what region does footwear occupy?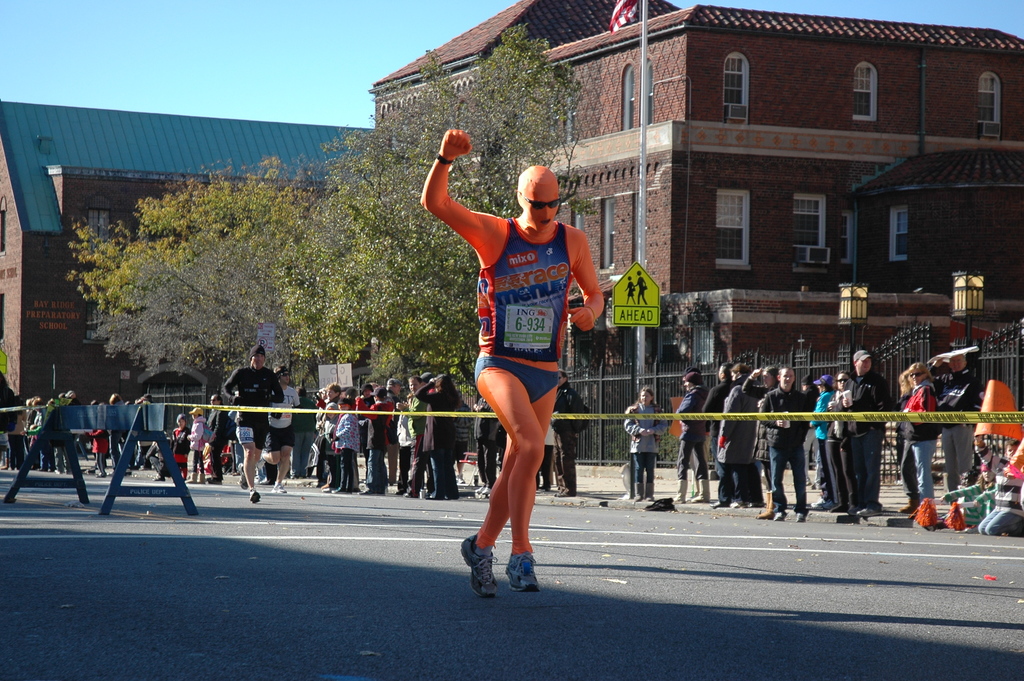
bbox=(559, 488, 575, 496).
